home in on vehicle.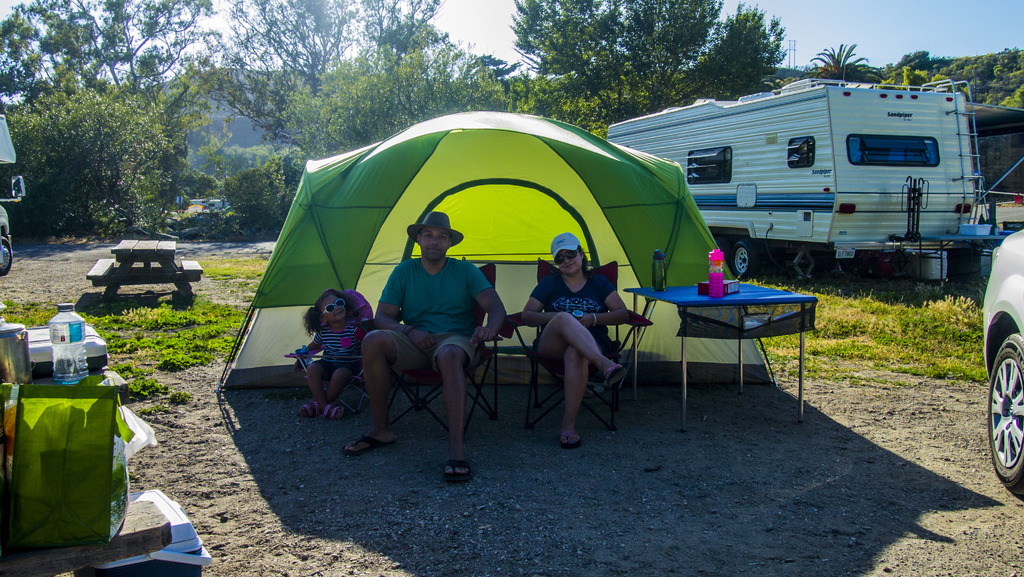
Homed in at <bbox>0, 113, 27, 269</bbox>.
